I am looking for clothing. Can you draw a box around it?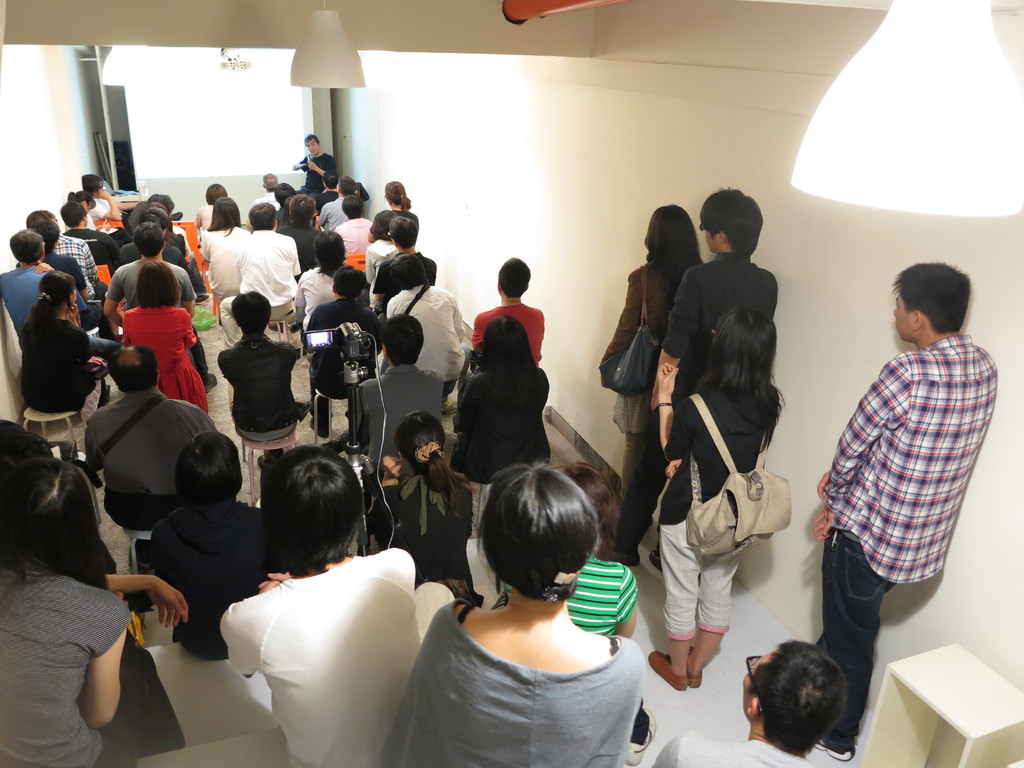
Sure, the bounding box is Rect(659, 388, 790, 640).
